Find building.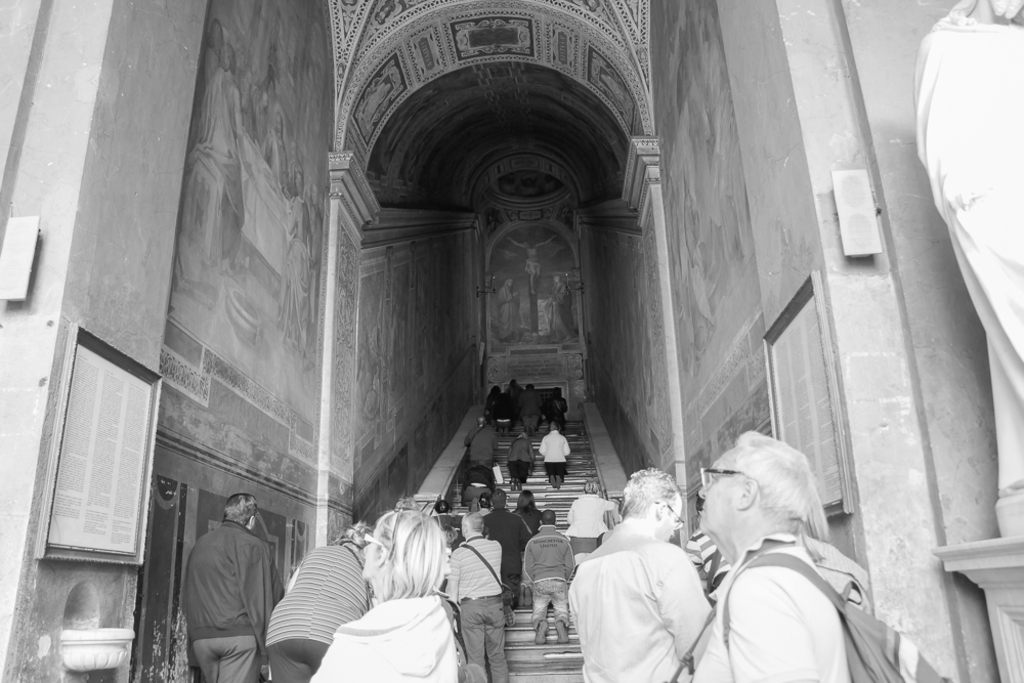
bbox=(0, 0, 1023, 682).
